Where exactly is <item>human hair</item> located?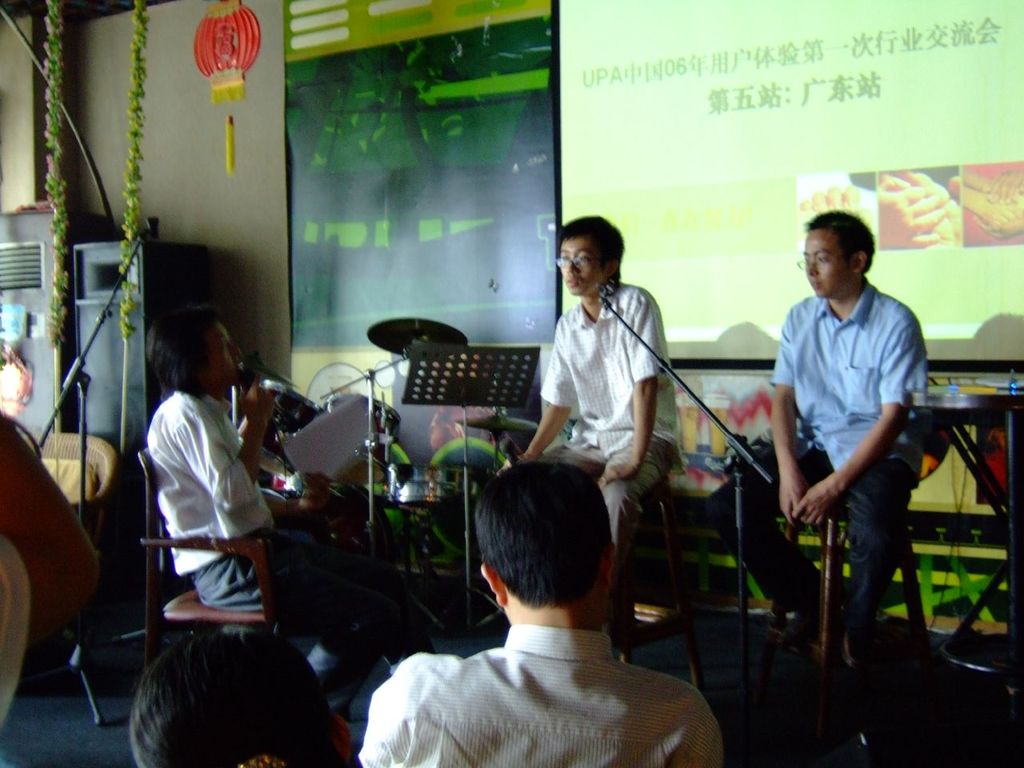
Its bounding box is x1=150, y1=304, x2=218, y2=397.
